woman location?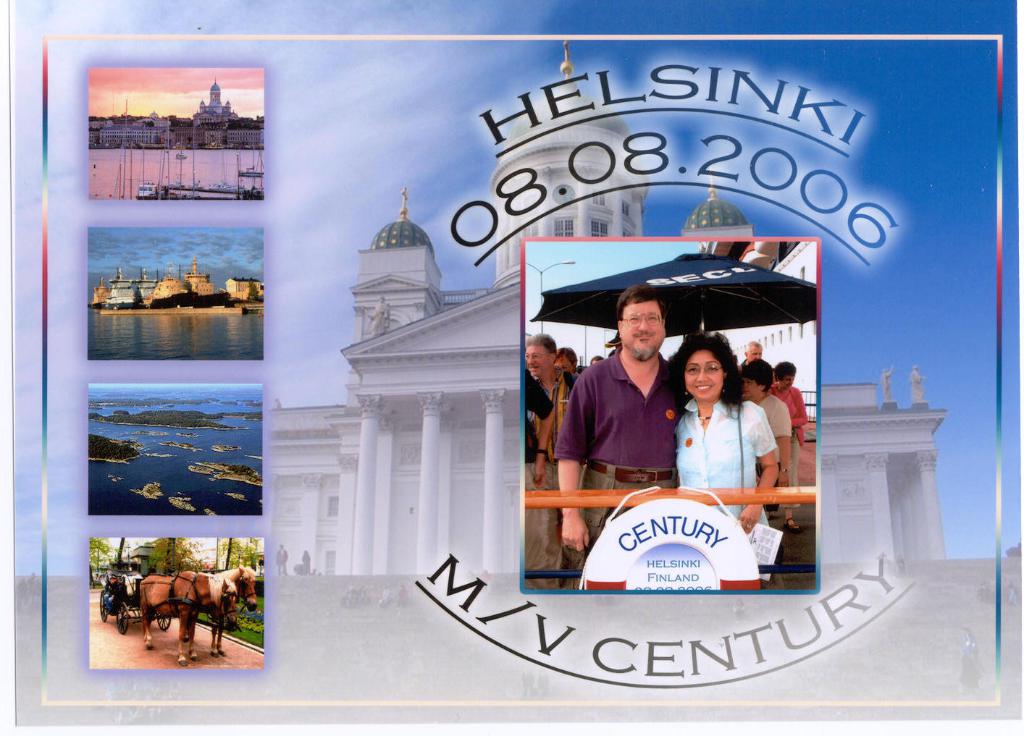
detection(739, 358, 792, 515)
